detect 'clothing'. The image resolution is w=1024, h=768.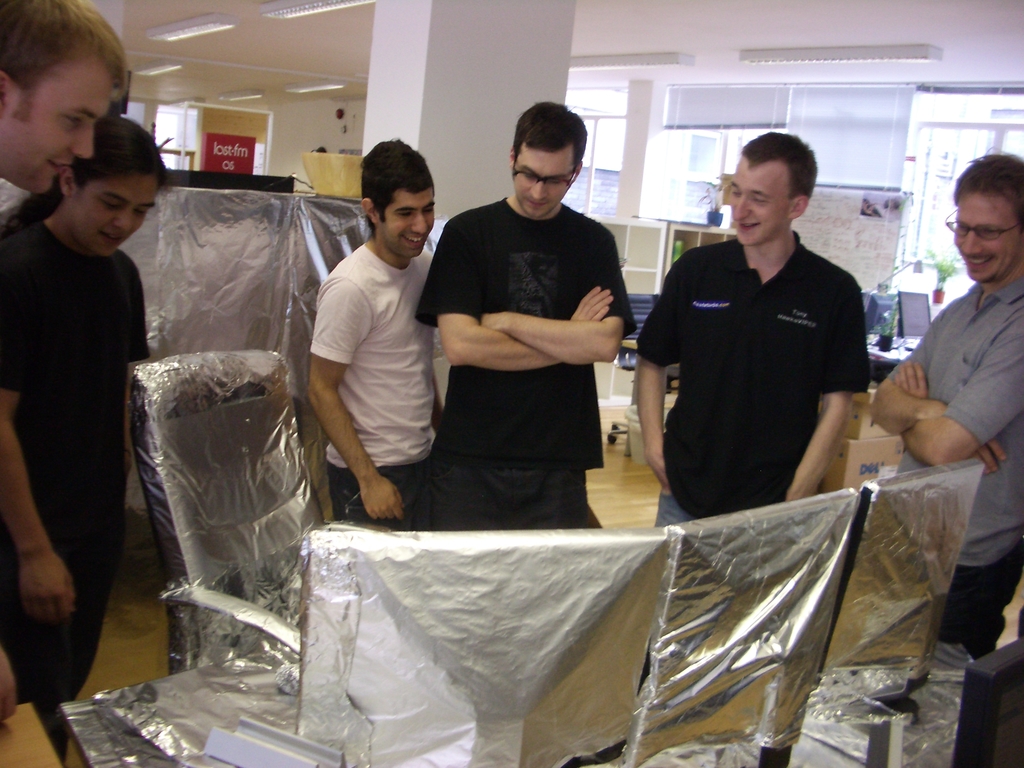
x1=884, y1=268, x2=1023, y2=584.
